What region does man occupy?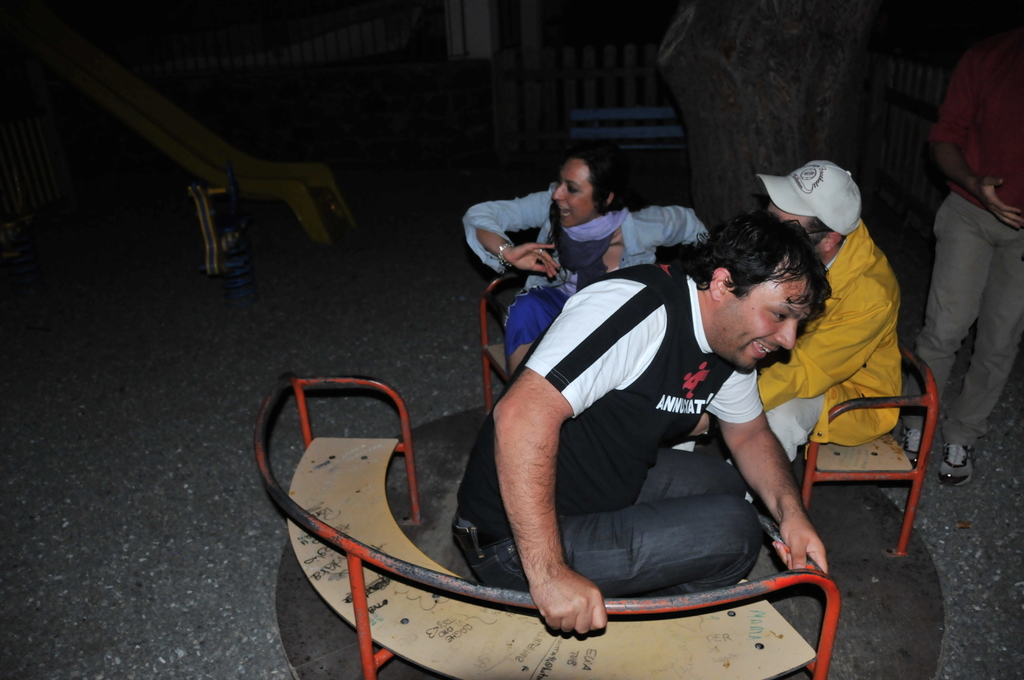
x1=443, y1=205, x2=825, y2=640.
